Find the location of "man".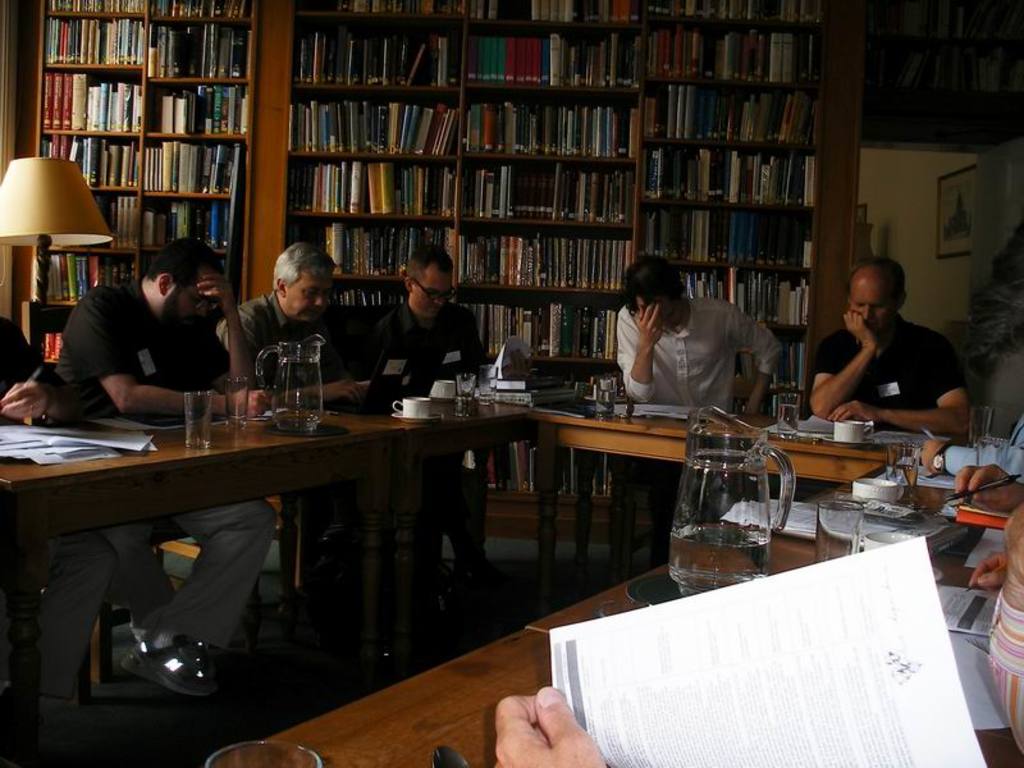
Location: x1=49, y1=236, x2=279, y2=699.
